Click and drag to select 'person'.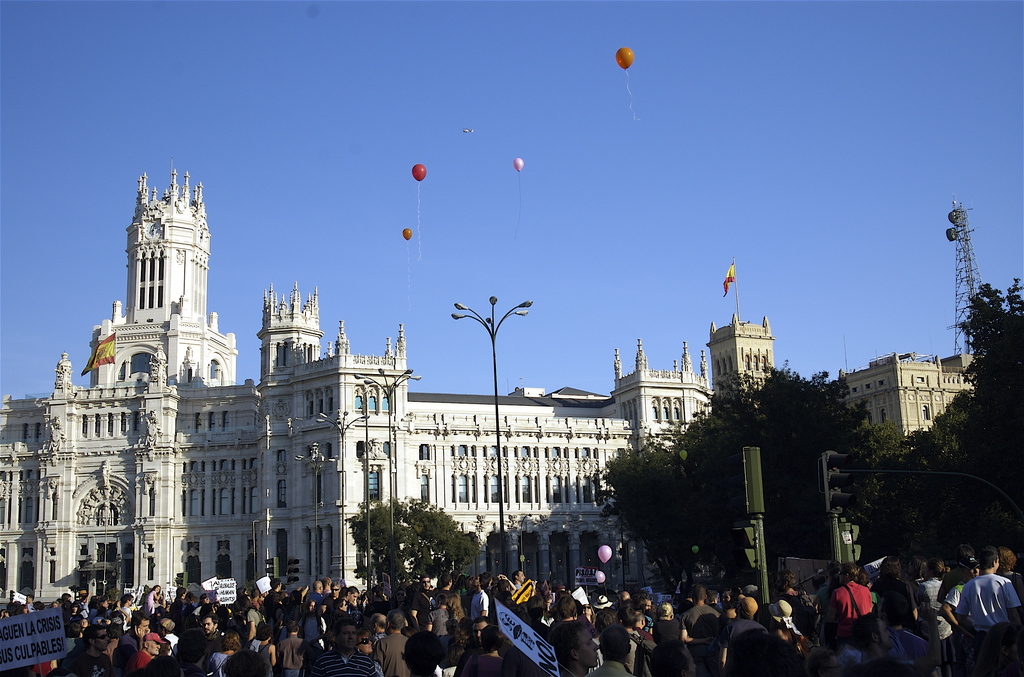
Selection: 307:585:324:601.
